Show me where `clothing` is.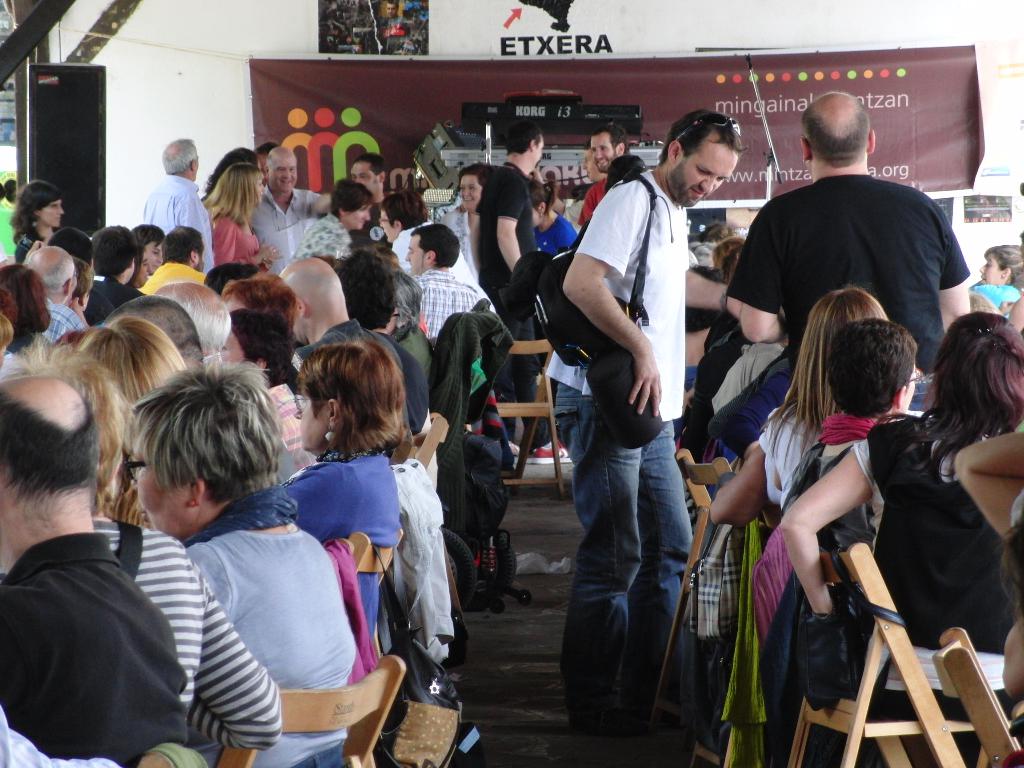
`clothing` is at 584,175,604,225.
